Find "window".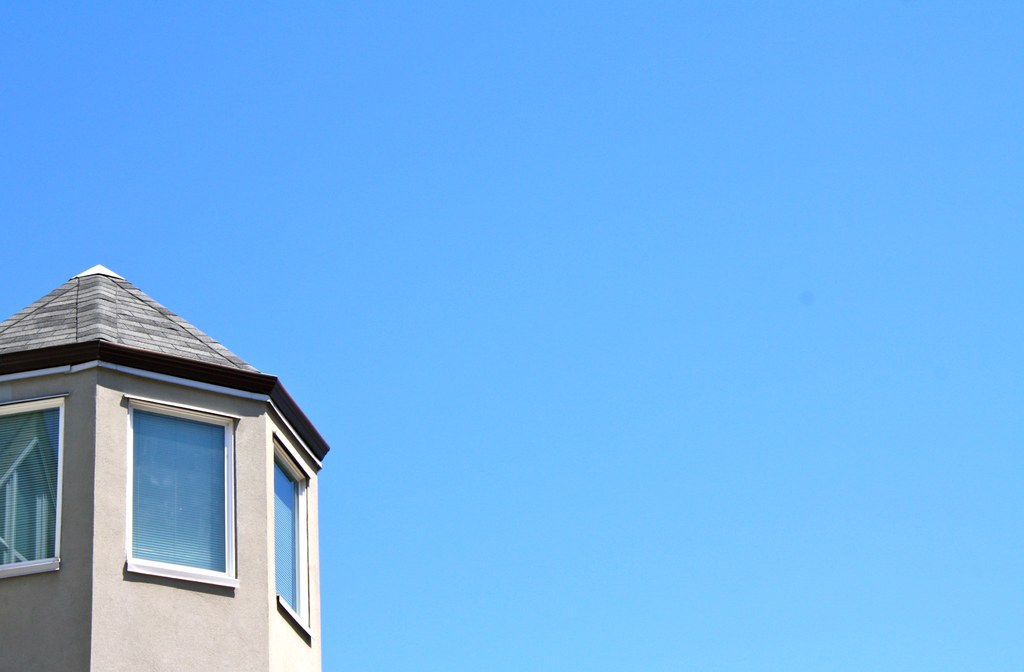
x1=0, y1=398, x2=66, y2=584.
